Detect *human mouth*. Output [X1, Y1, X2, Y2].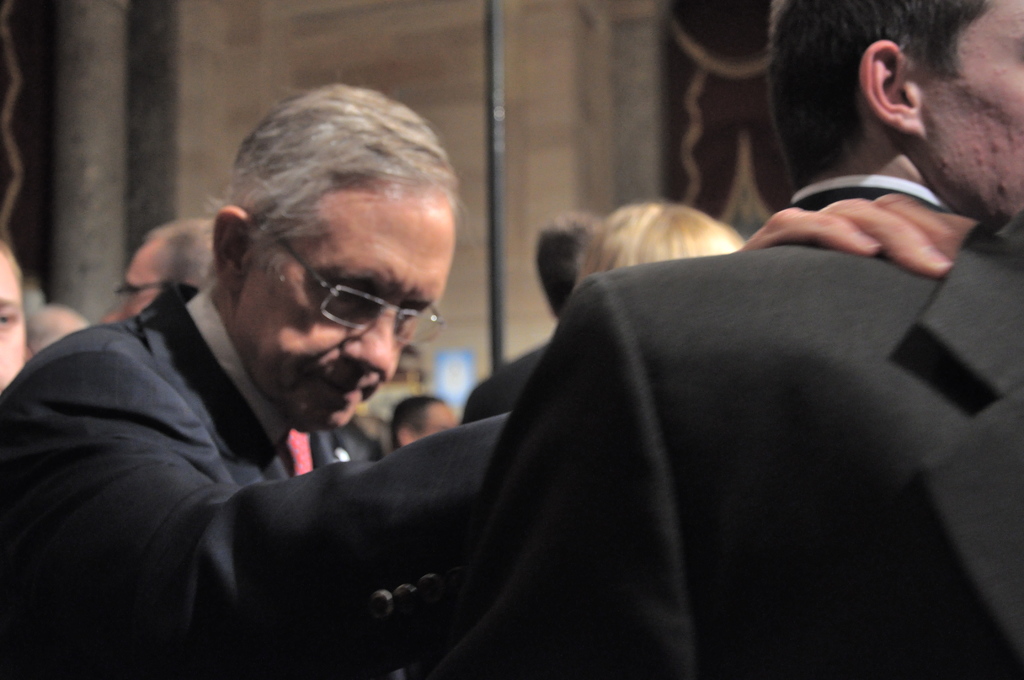
[317, 371, 375, 405].
